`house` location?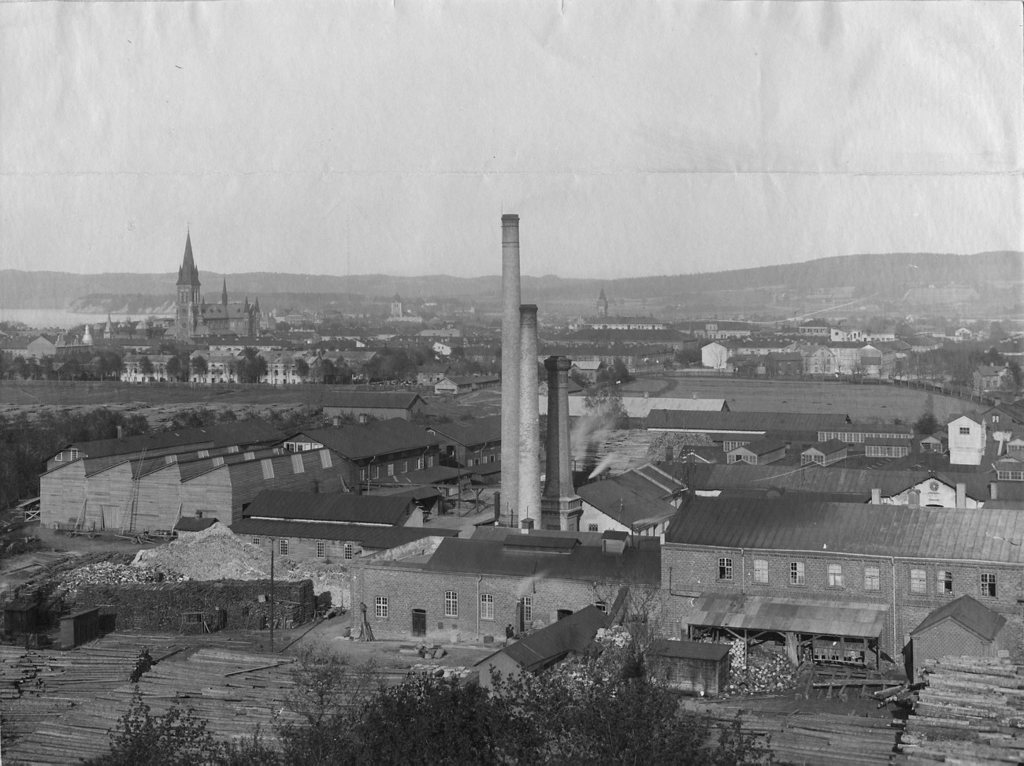
locate(3, 331, 54, 366)
